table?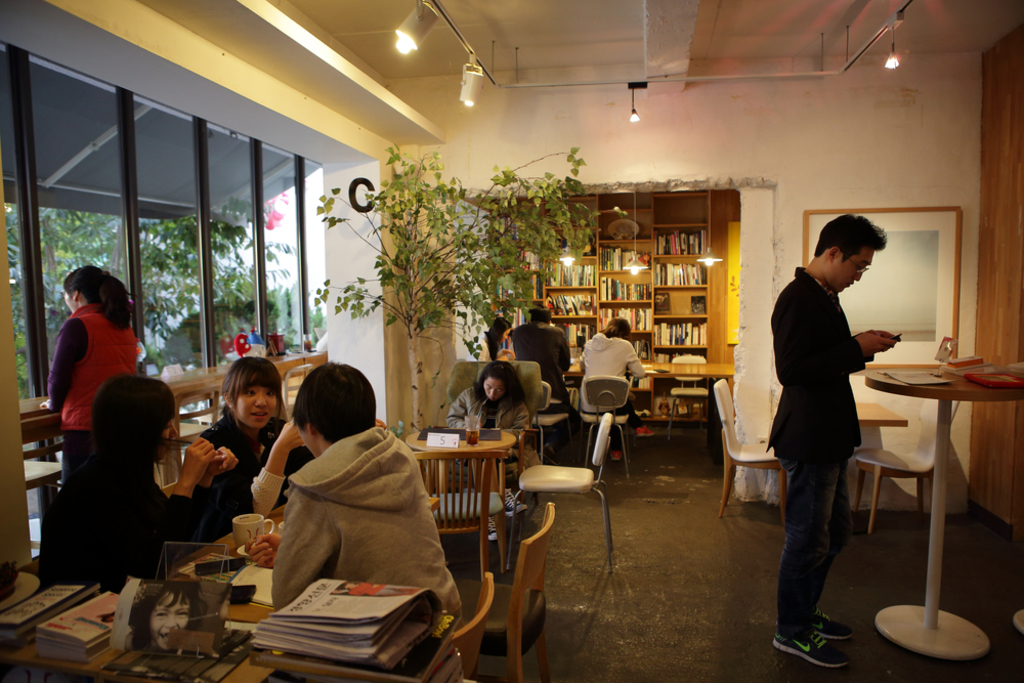
404/421/517/575
